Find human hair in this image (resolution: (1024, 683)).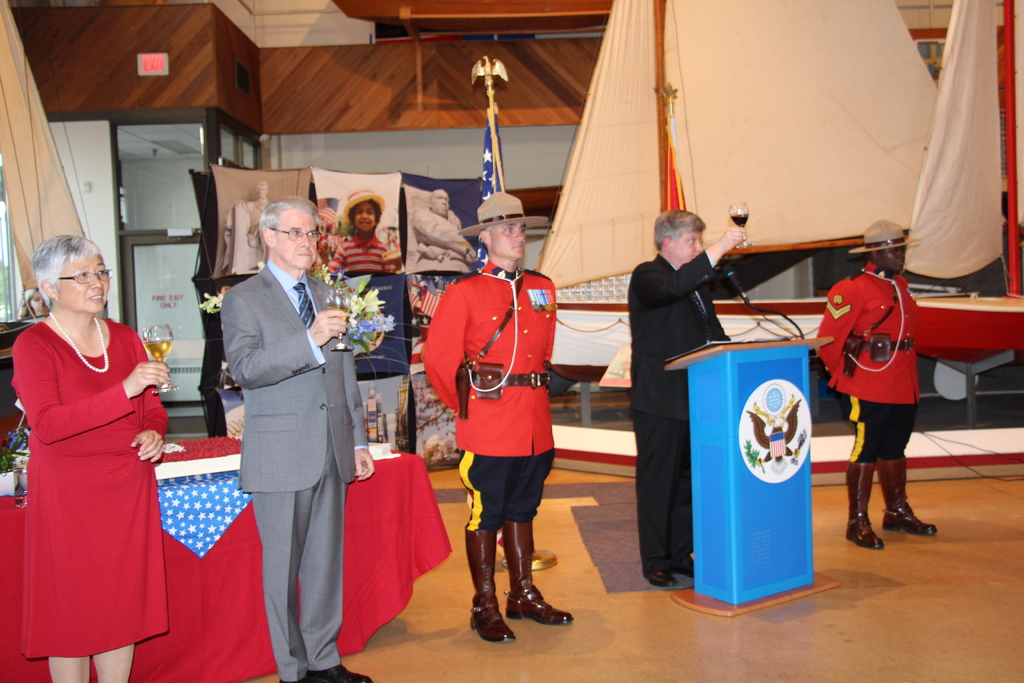
l=257, t=197, r=323, b=247.
